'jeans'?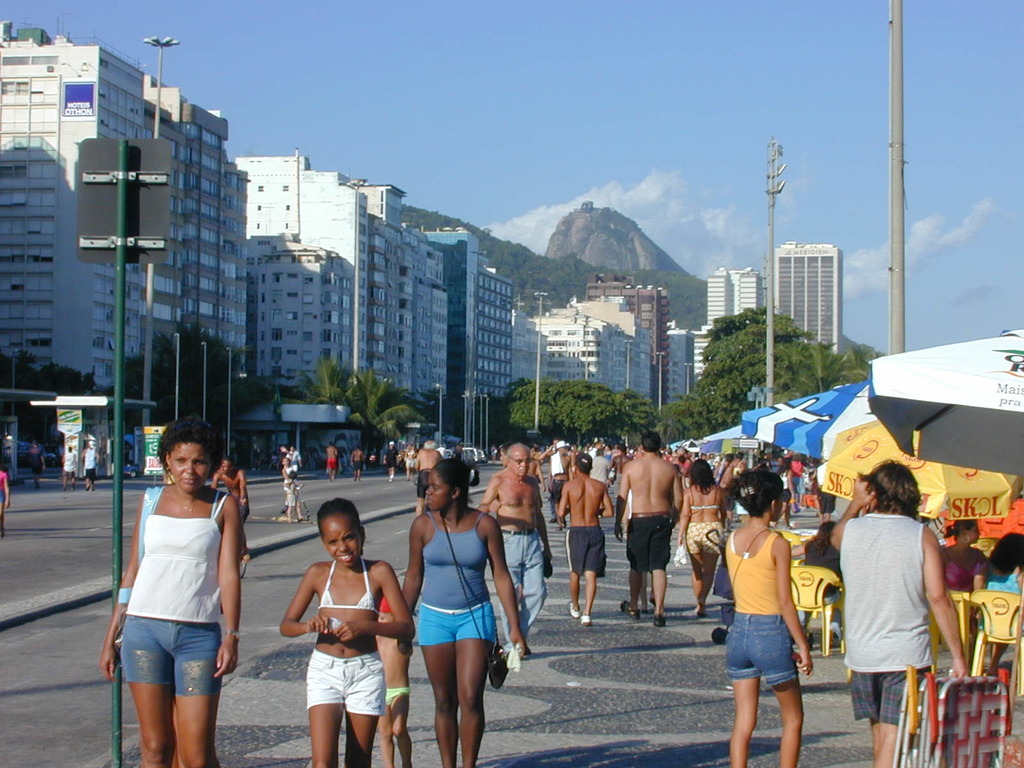
732 636 820 743
